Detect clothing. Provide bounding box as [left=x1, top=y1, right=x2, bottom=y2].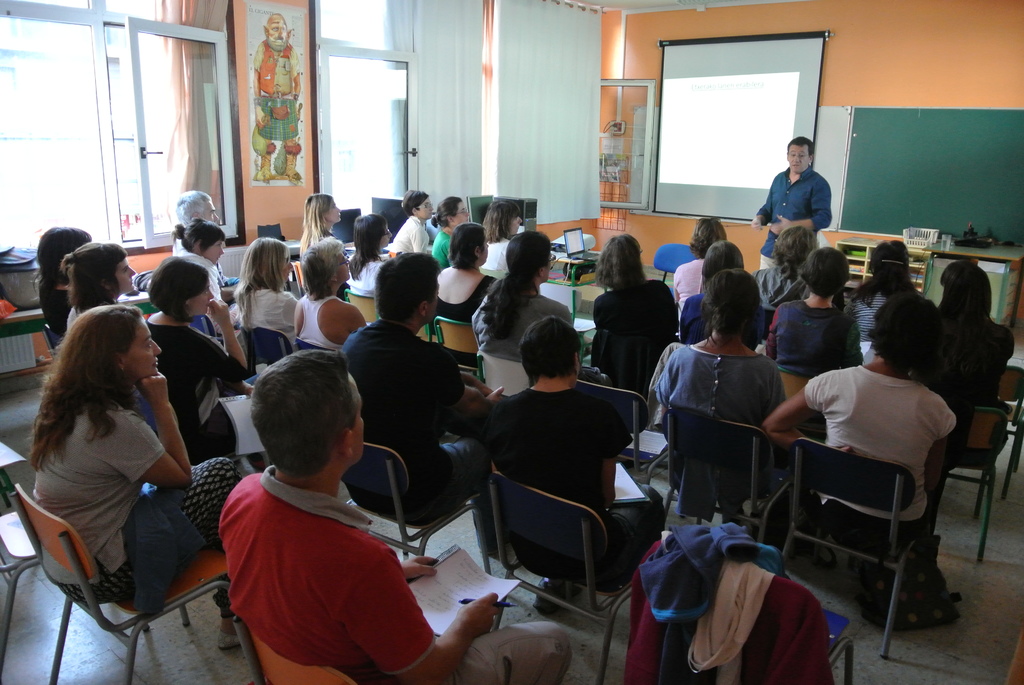
[left=590, top=273, right=687, bottom=388].
